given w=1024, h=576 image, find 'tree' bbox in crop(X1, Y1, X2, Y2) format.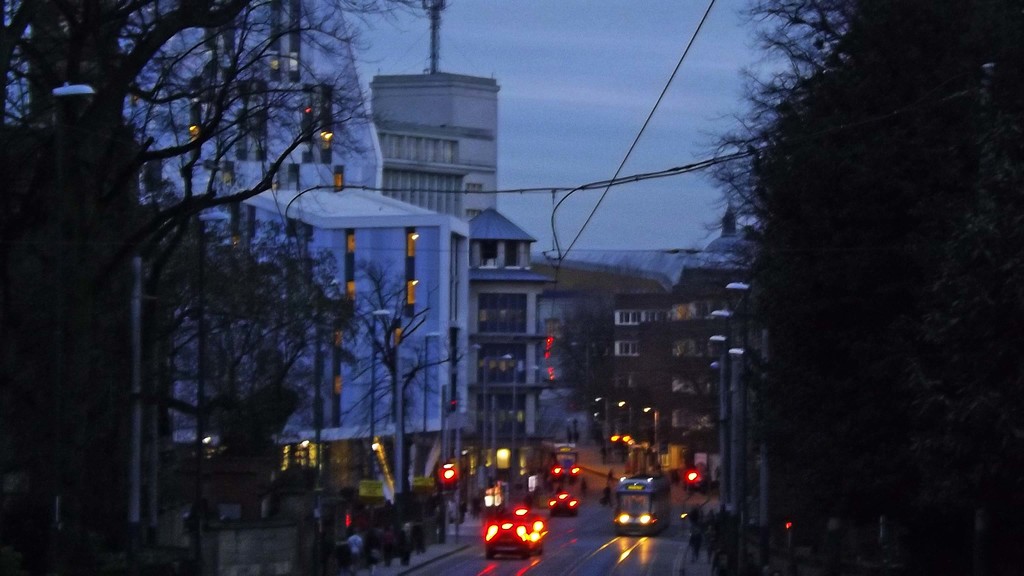
crop(553, 296, 614, 435).
